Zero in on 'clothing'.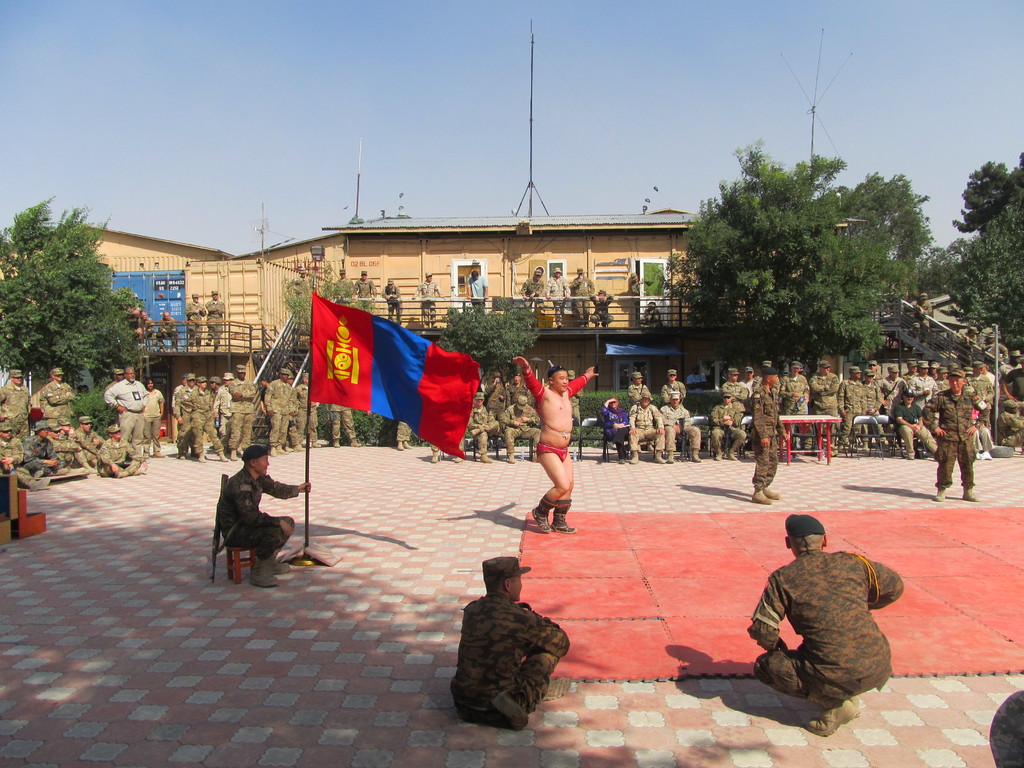
Zeroed in: 948, 333, 979, 358.
